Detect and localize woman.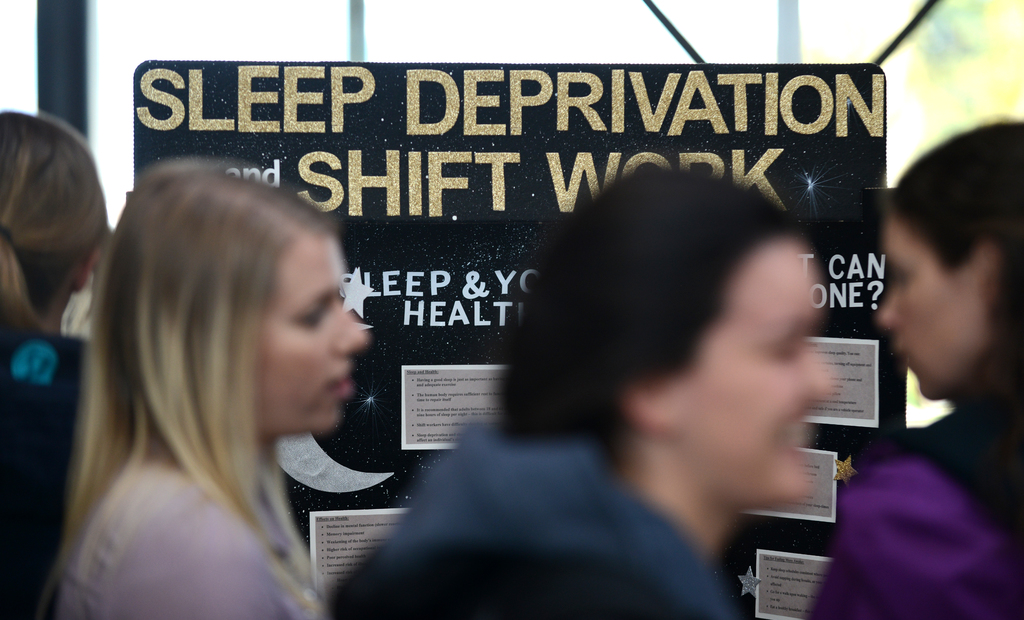
Localized at 792/111/1023/619.
